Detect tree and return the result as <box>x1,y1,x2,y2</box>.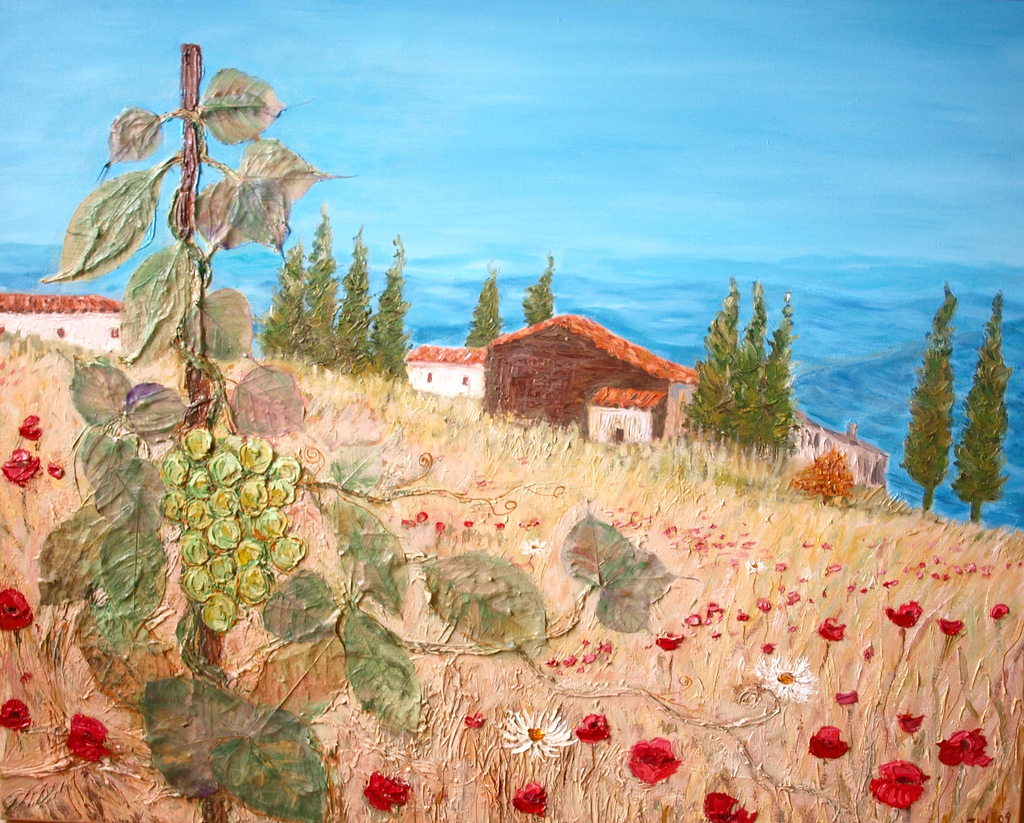
<box>461,261,503,352</box>.
